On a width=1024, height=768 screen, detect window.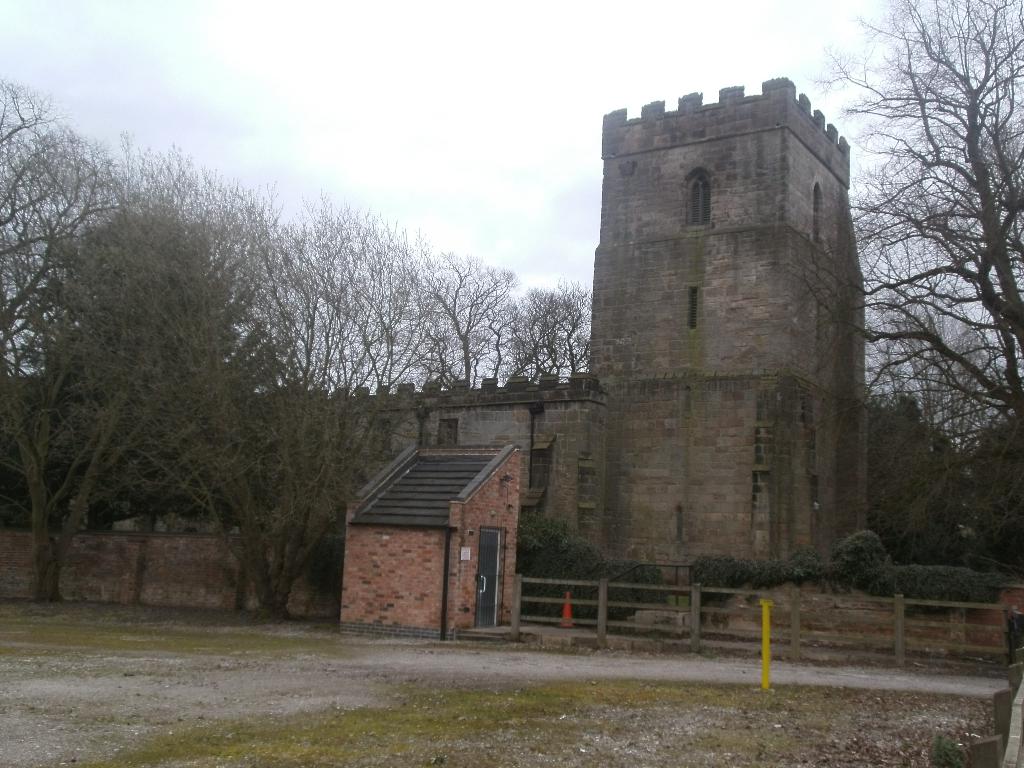
box=[689, 177, 710, 225].
